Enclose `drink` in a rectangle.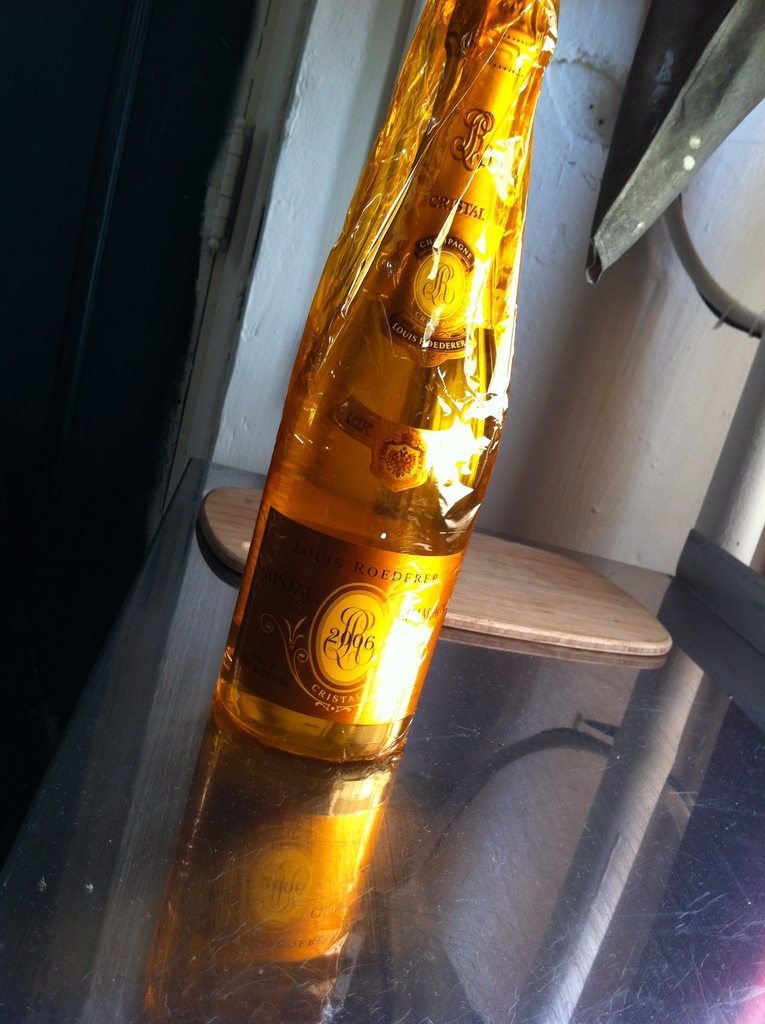
{"x1": 216, "y1": 20, "x2": 542, "y2": 756}.
